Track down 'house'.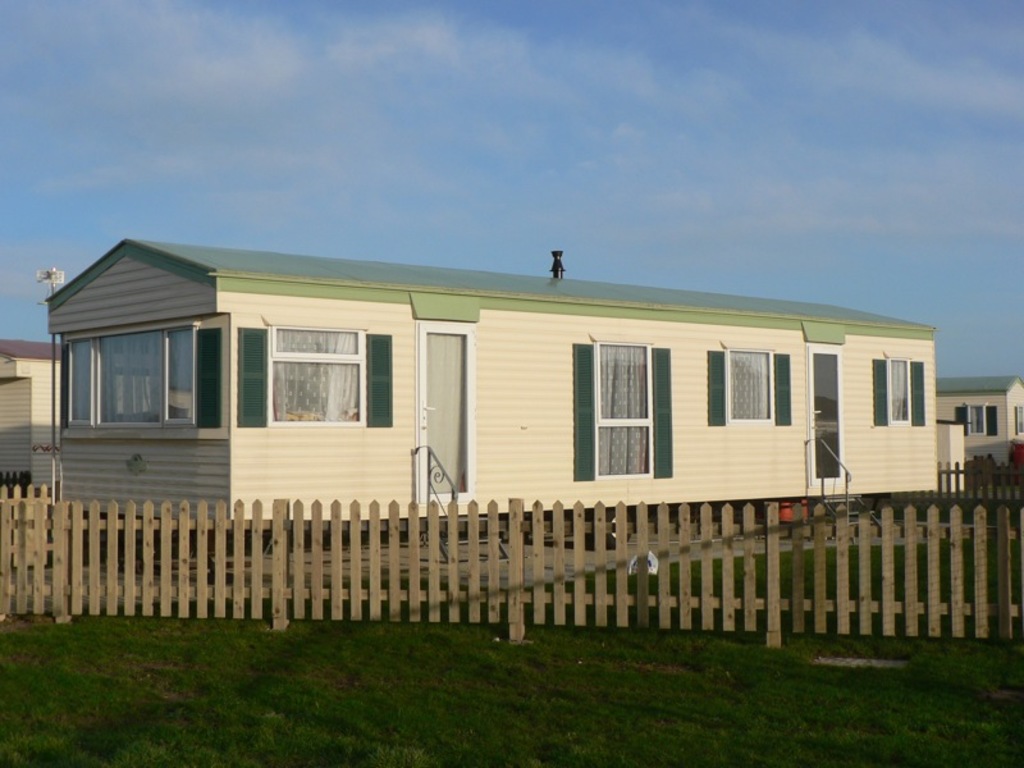
Tracked to 928/371/1023/475.
